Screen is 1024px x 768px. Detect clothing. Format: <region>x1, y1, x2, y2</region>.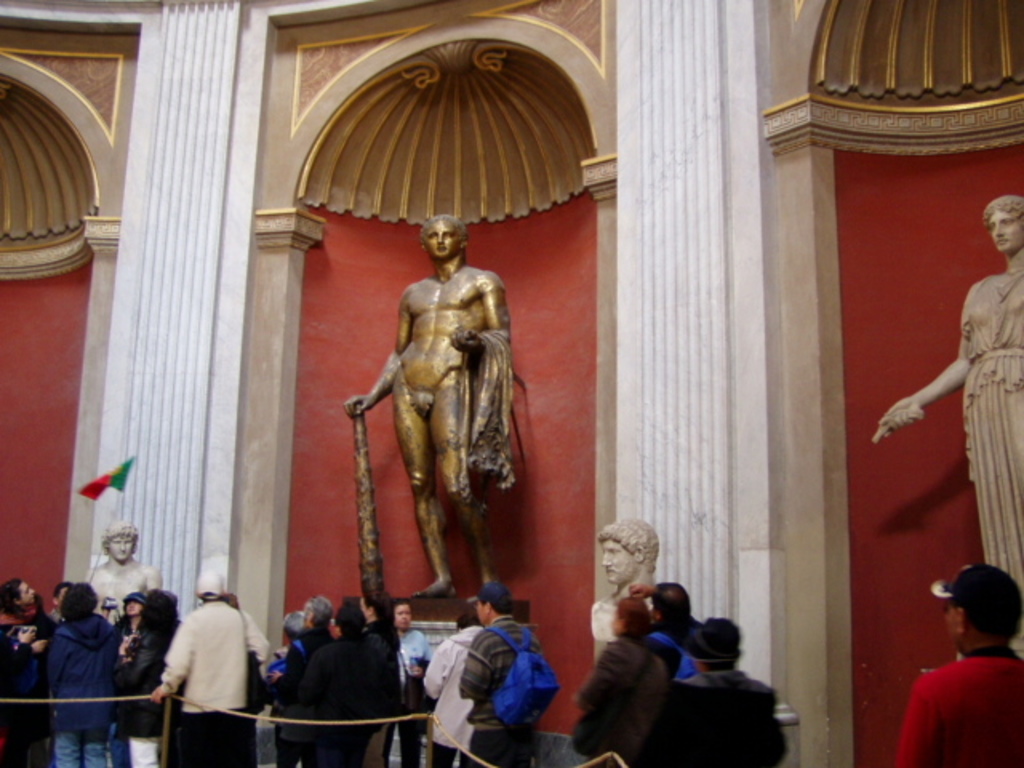
<region>320, 622, 386, 766</region>.
